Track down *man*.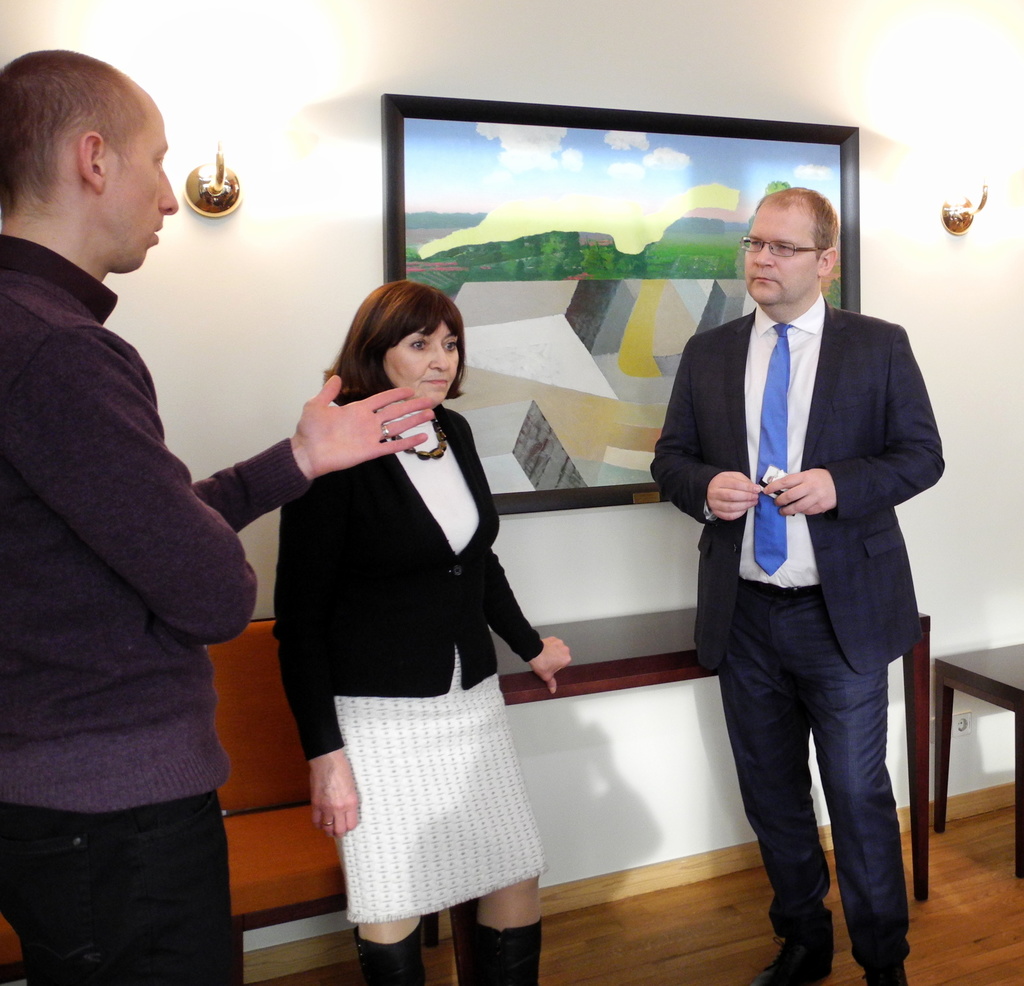
Tracked to 652 168 940 973.
